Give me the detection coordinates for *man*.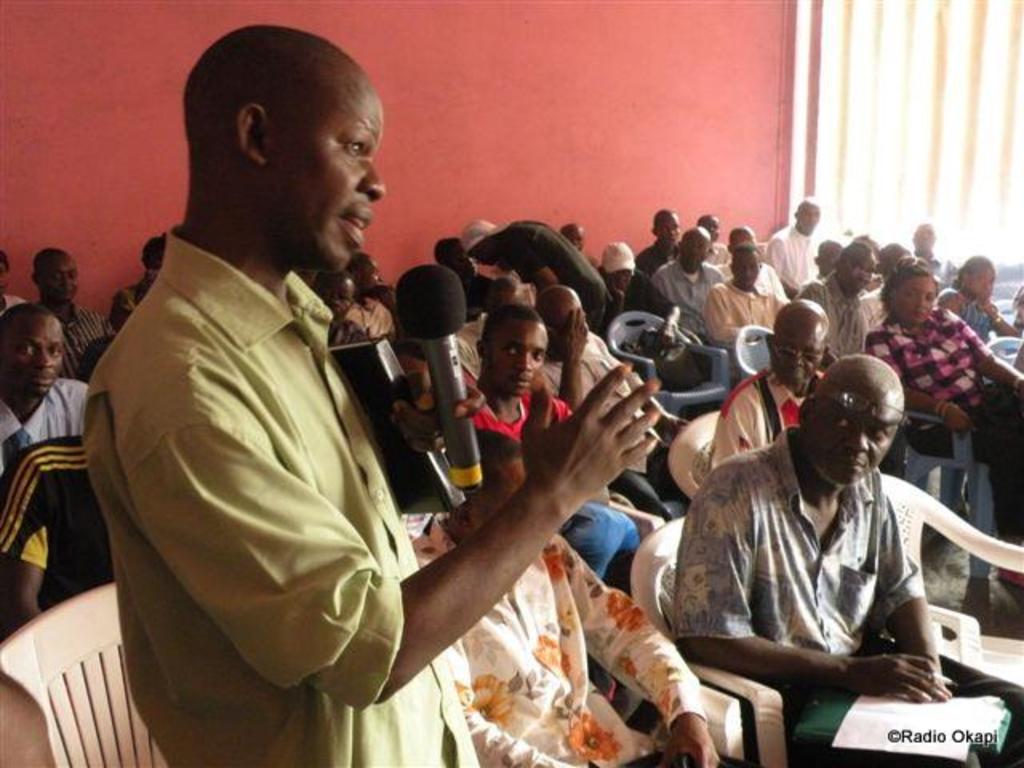
[803,237,843,286].
